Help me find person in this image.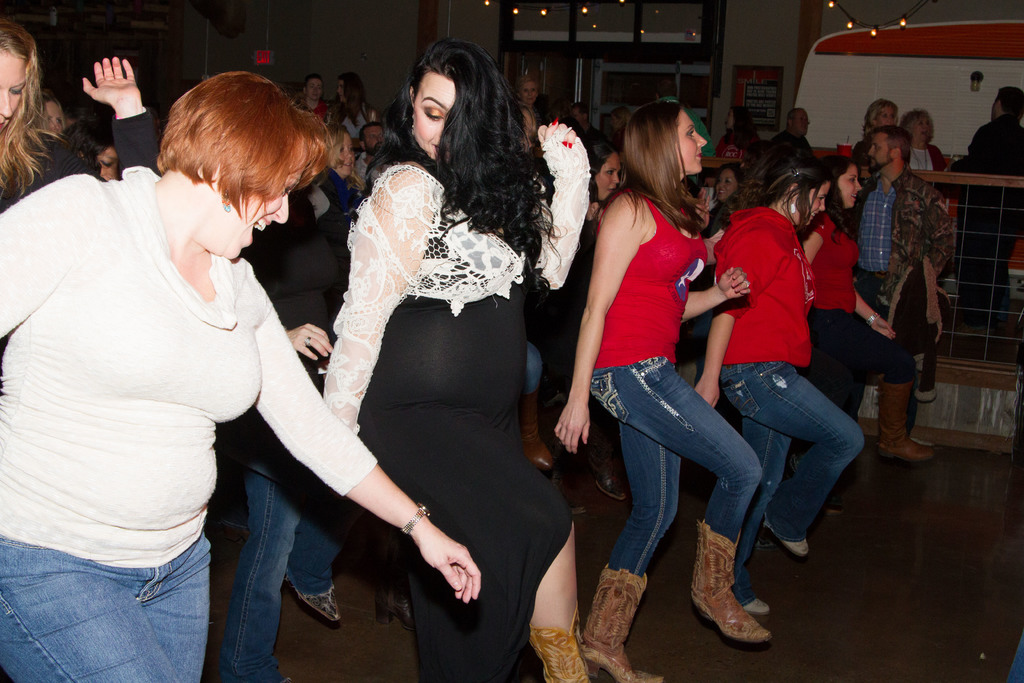
Found it: bbox(0, 72, 483, 682).
